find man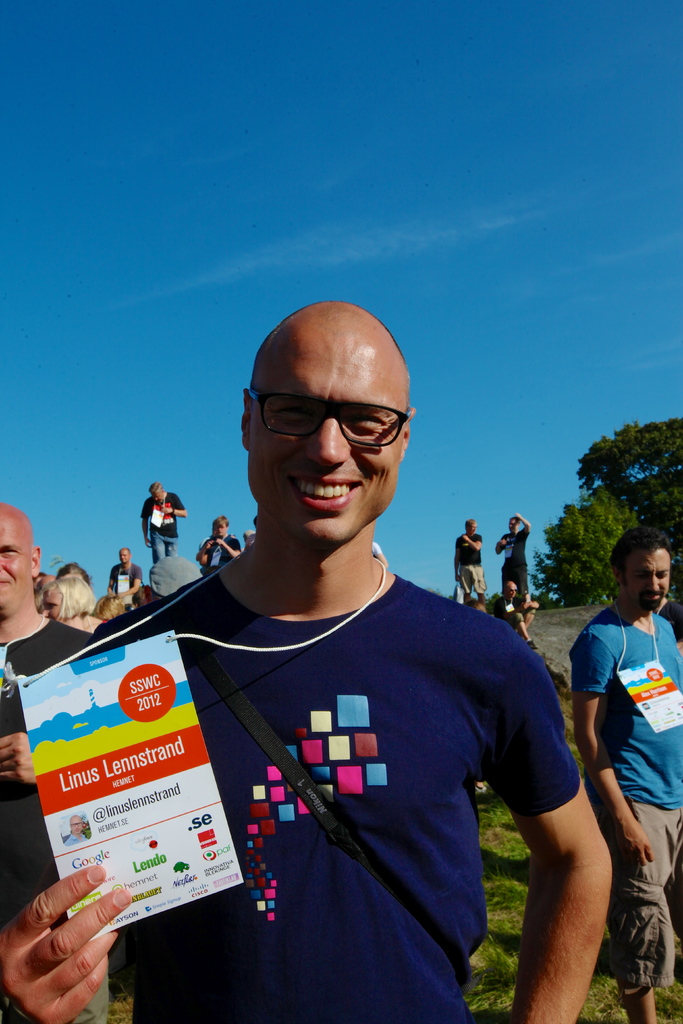
region(106, 541, 147, 612)
